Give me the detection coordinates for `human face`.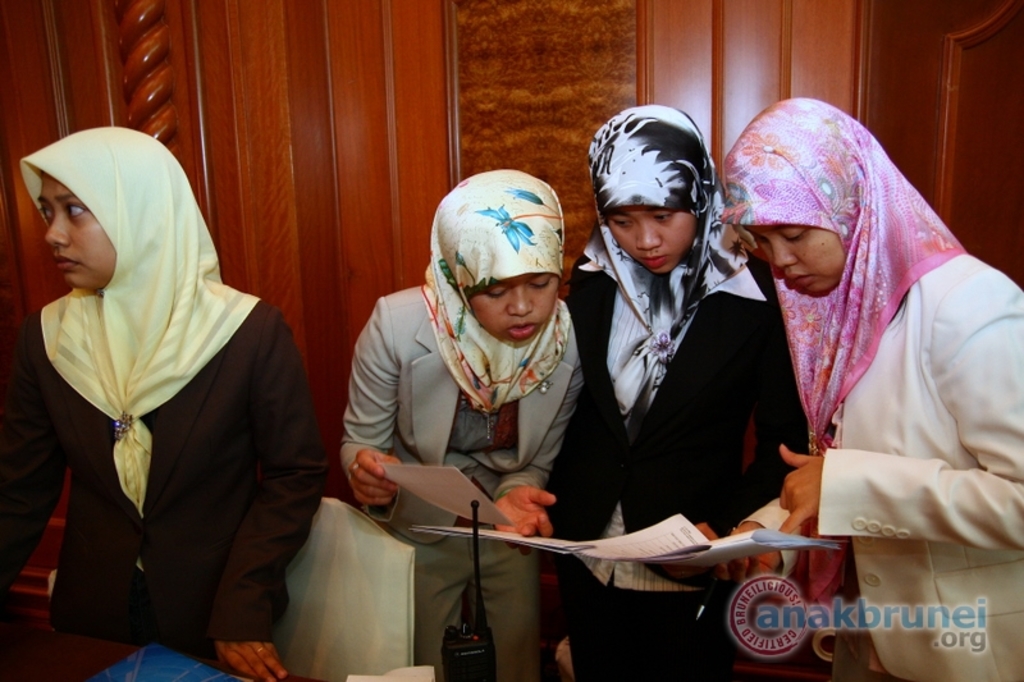
466,275,562,345.
